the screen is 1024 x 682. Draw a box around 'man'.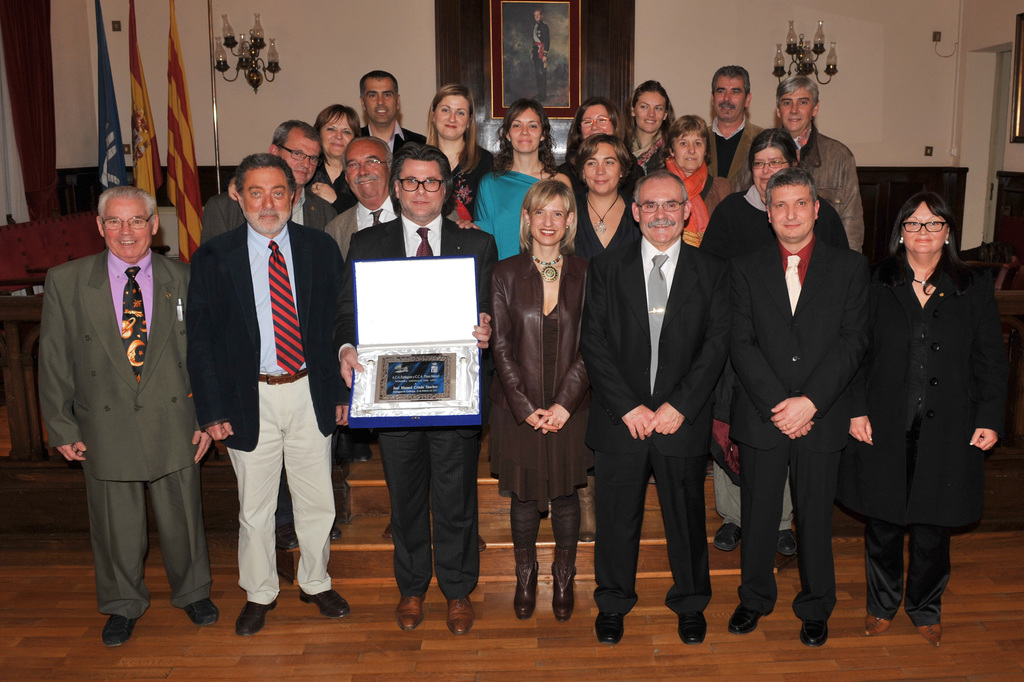
<region>39, 177, 228, 645</region>.
